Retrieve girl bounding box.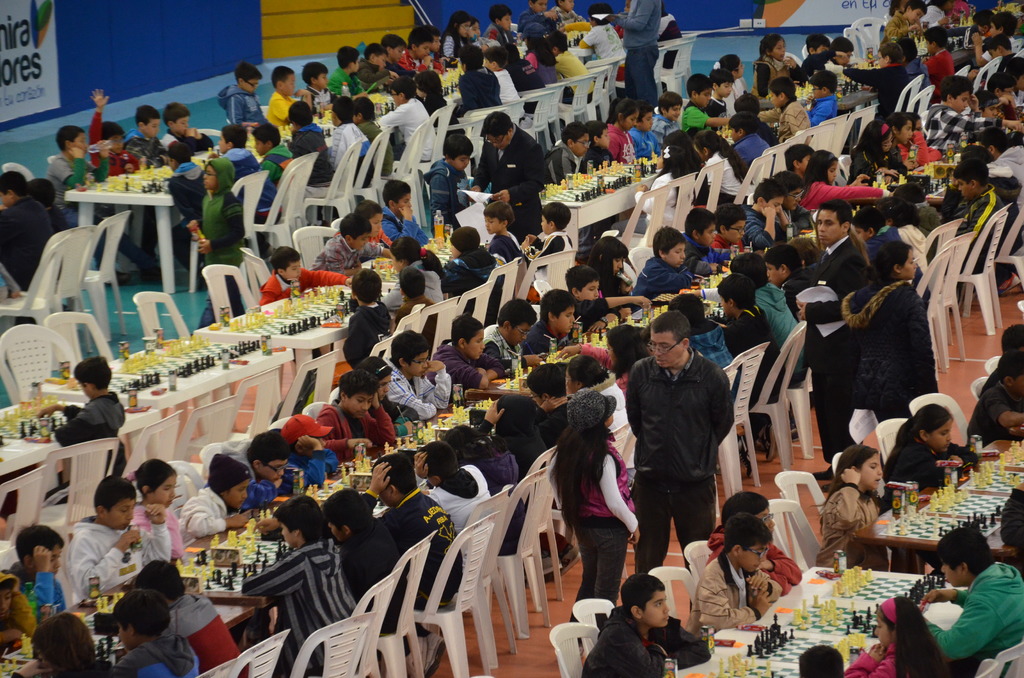
Bounding box: 801,153,893,212.
